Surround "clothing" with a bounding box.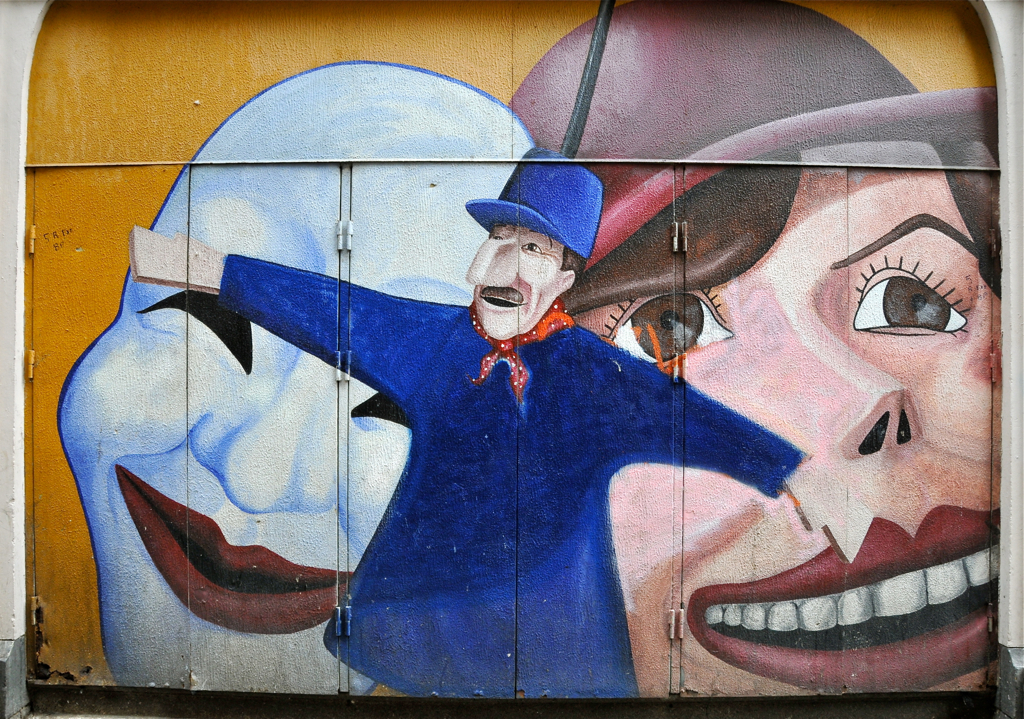
locate(298, 258, 786, 693).
